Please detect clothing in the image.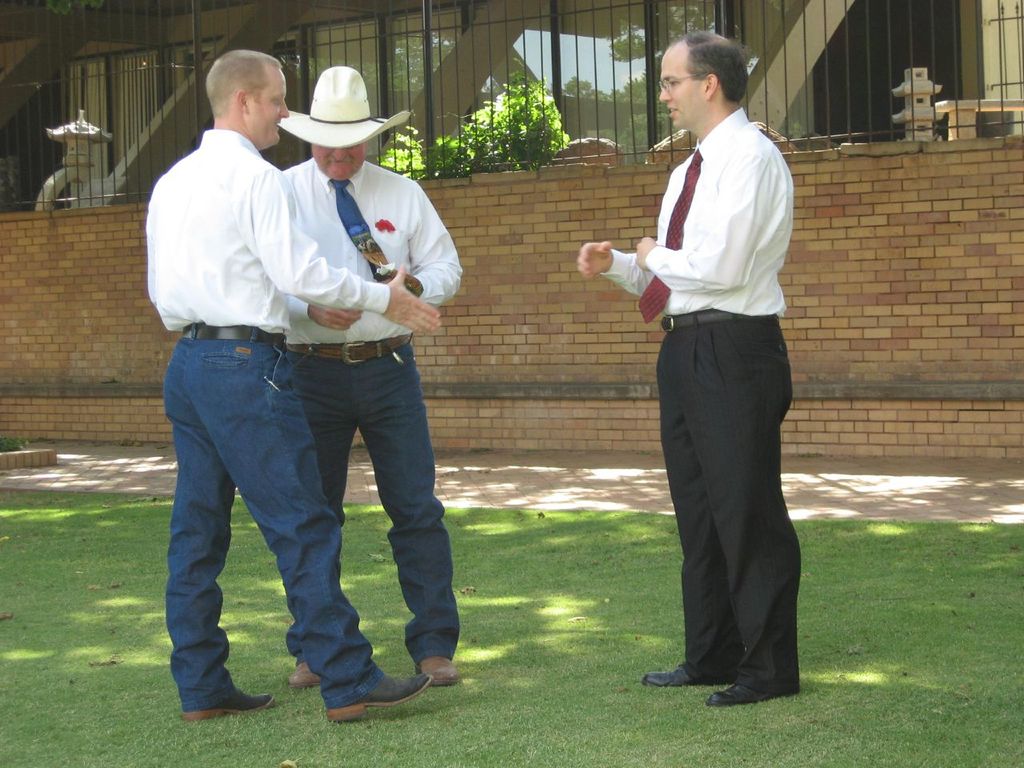
locate(145, 130, 387, 706).
